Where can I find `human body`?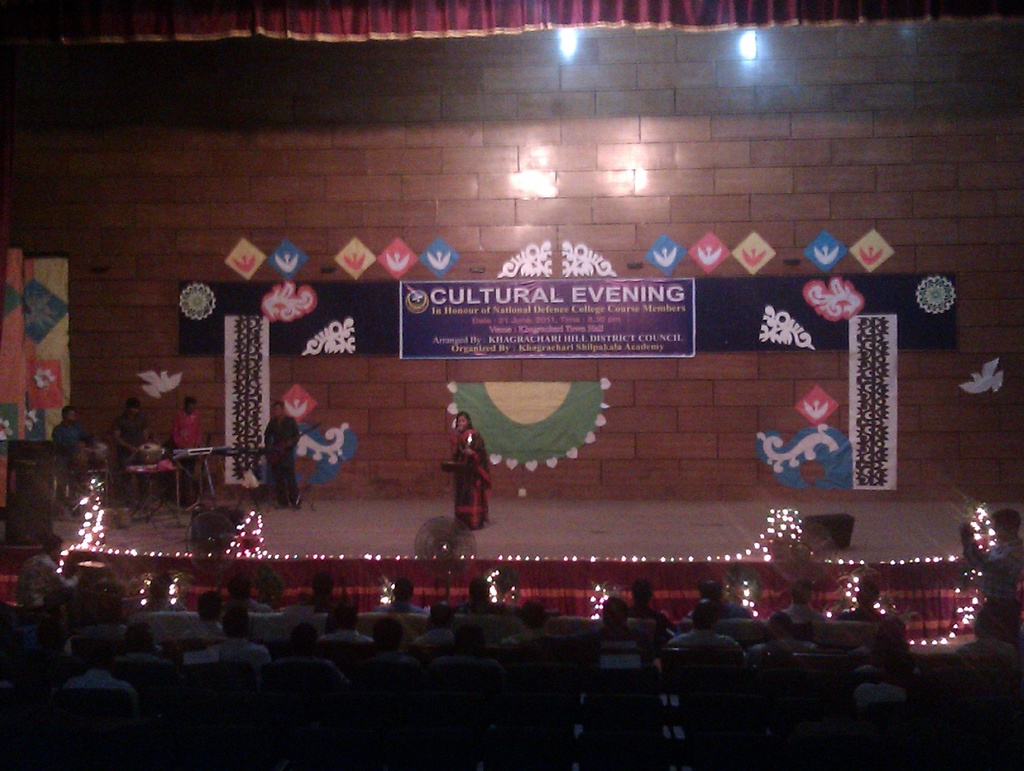
You can find it at [left=172, top=393, right=202, bottom=448].
